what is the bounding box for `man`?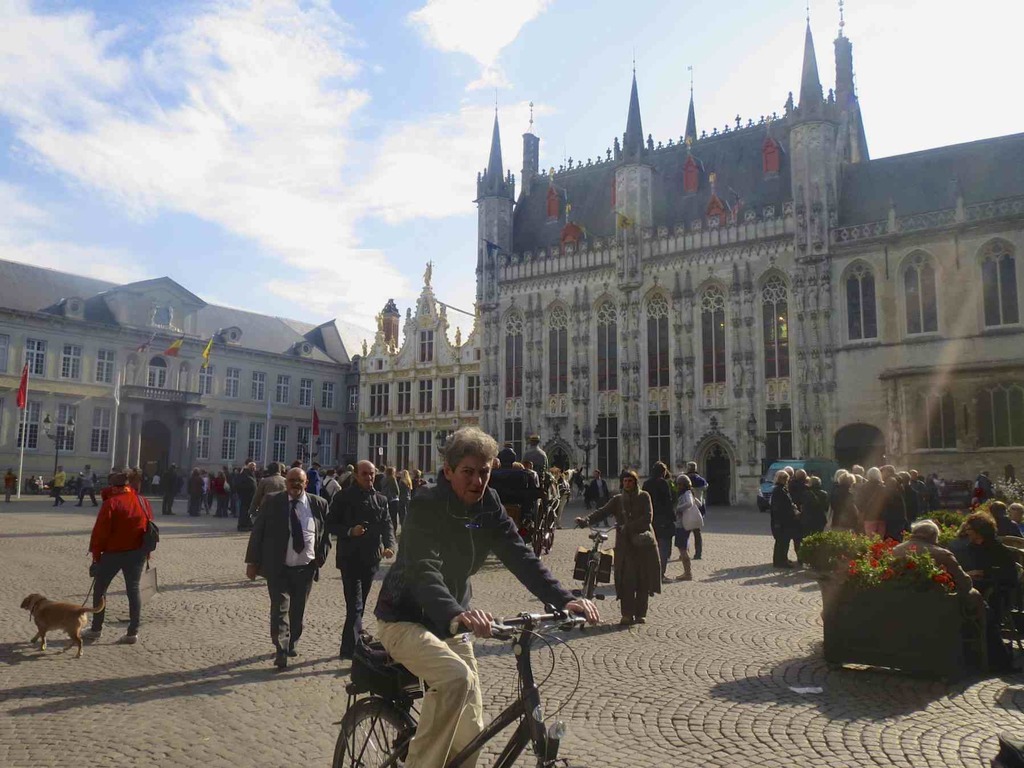
(643, 461, 678, 582).
